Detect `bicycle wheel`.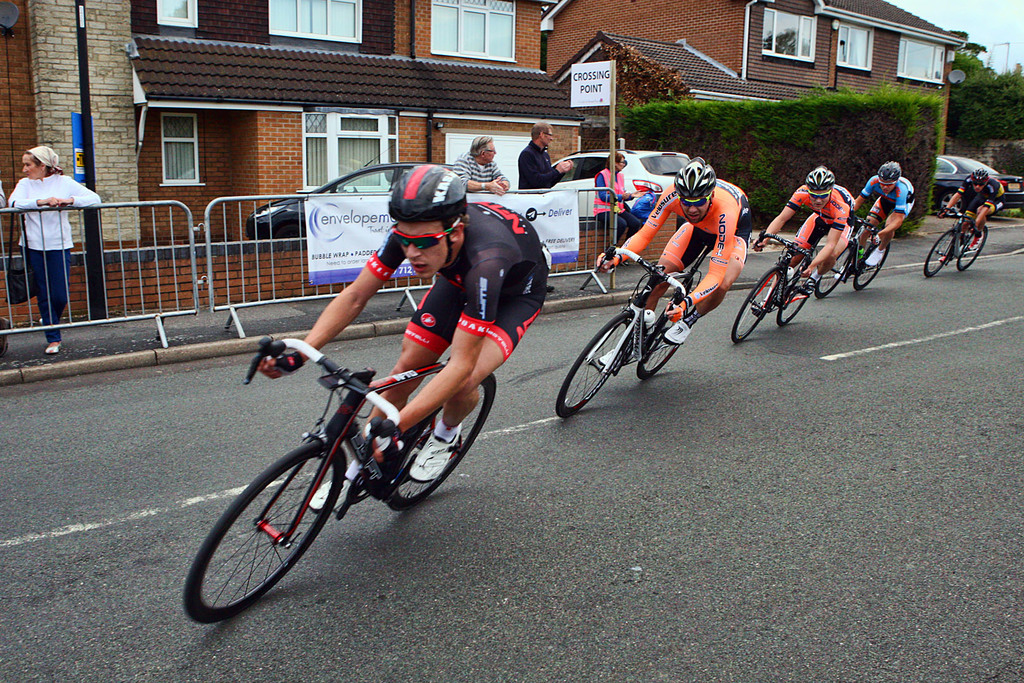
Detected at (923,227,958,276).
